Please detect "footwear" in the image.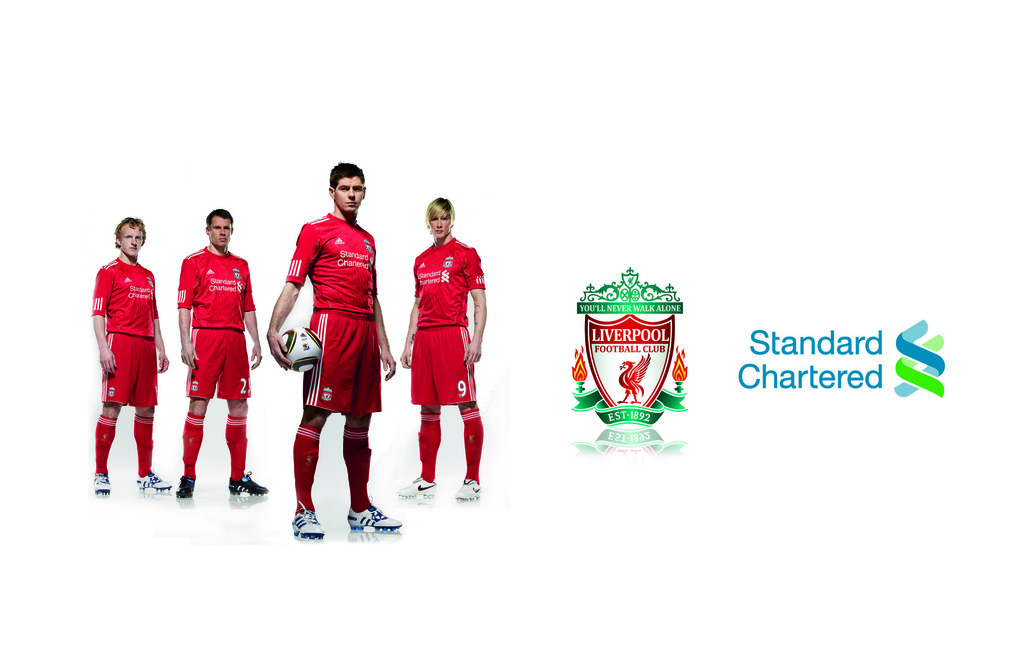
box(399, 477, 438, 496).
